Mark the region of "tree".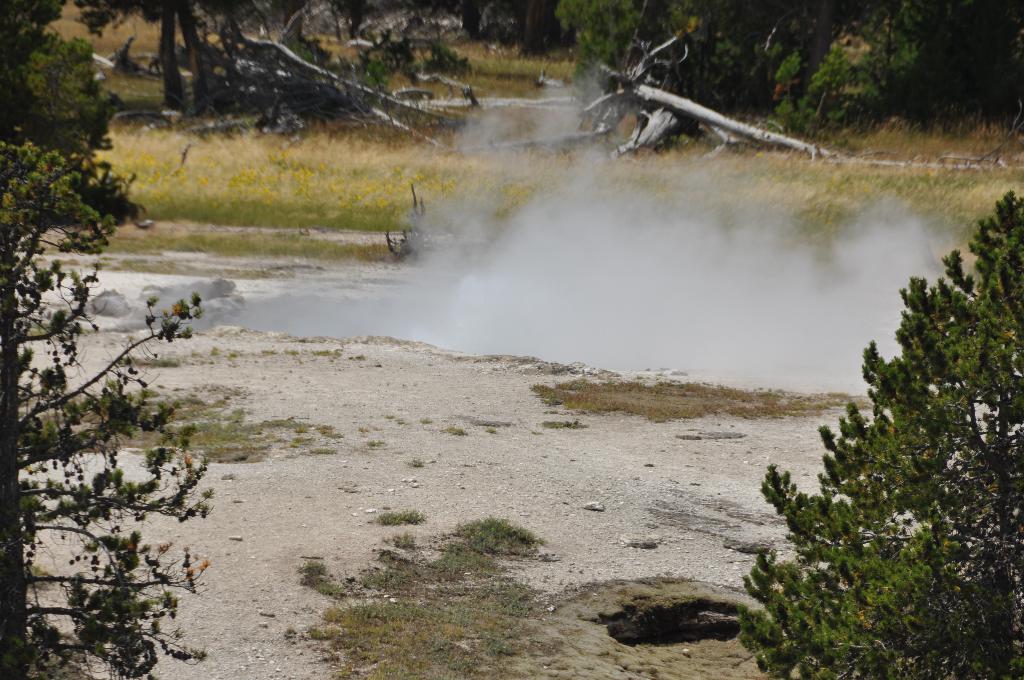
Region: box(760, 237, 1015, 652).
